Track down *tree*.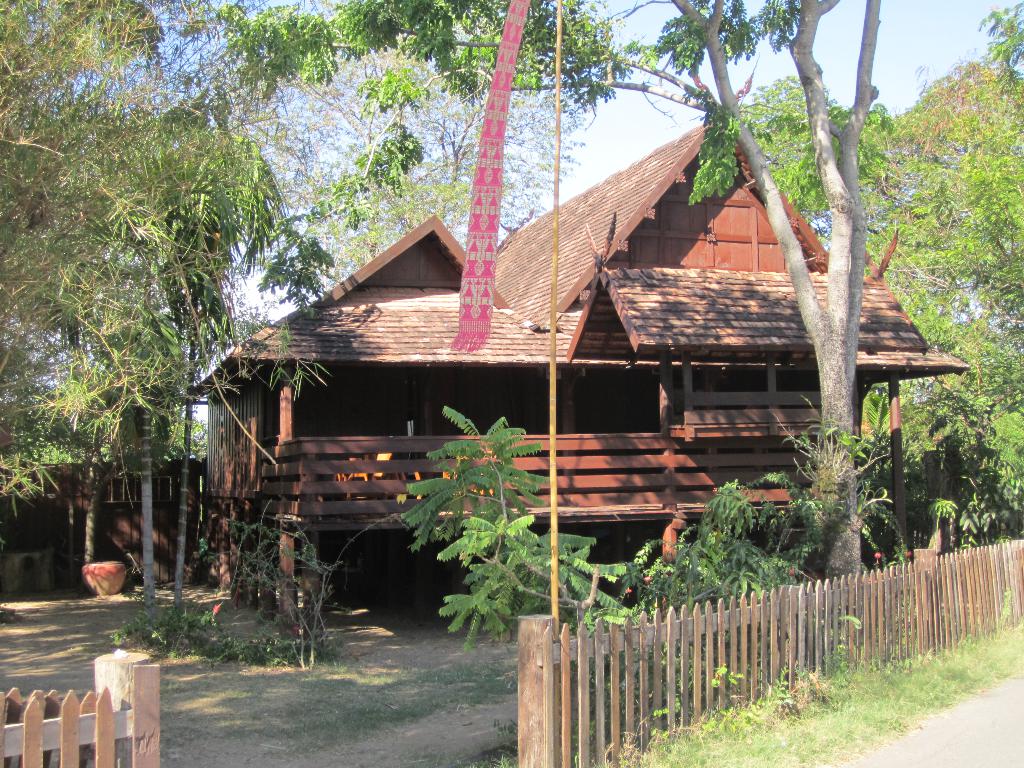
Tracked to 200 0 881 613.
